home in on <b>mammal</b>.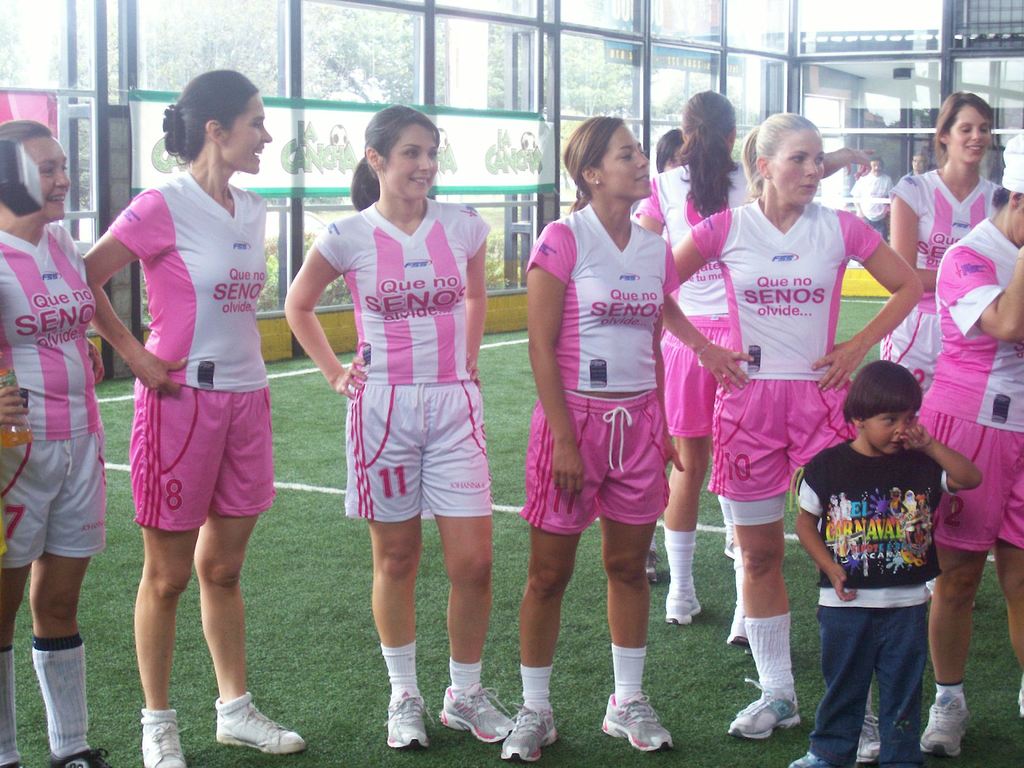
Homed in at 887 86 1007 381.
